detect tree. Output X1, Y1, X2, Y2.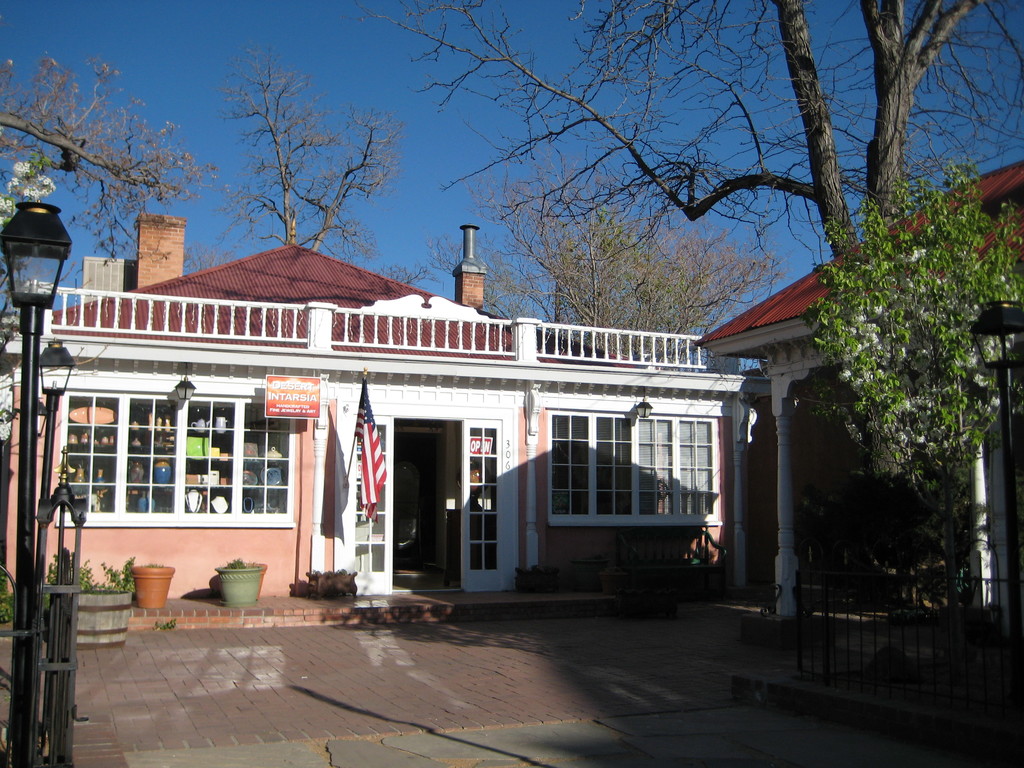
483, 161, 788, 332.
